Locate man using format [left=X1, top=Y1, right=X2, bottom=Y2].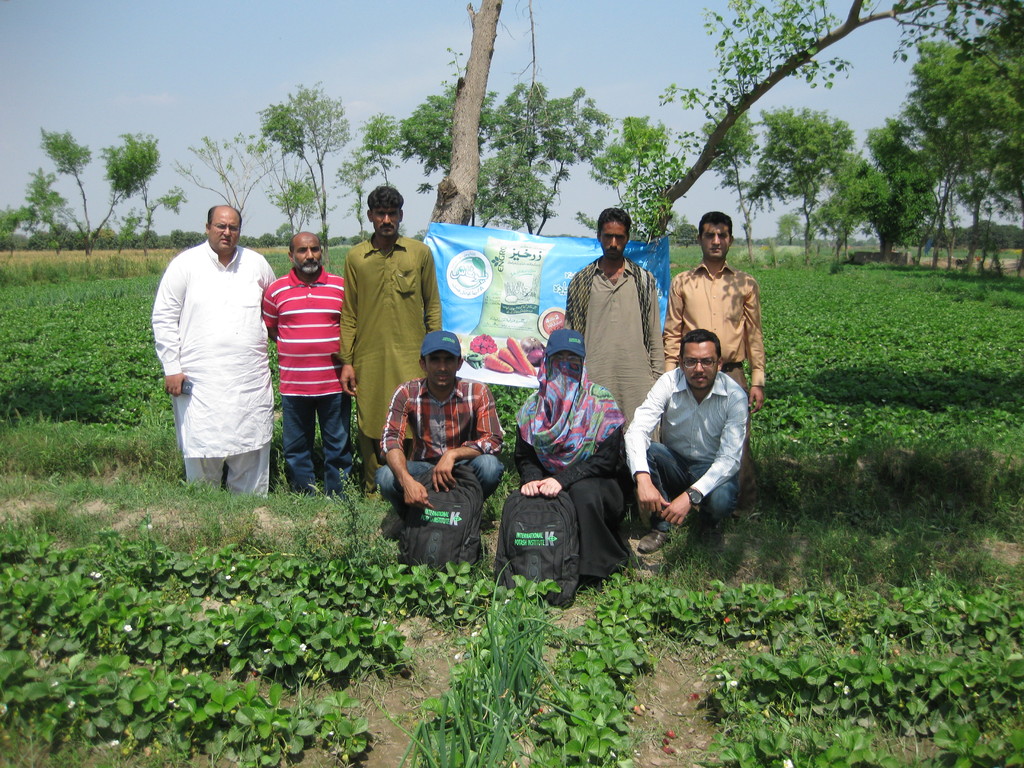
[left=664, top=207, right=764, bottom=478].
